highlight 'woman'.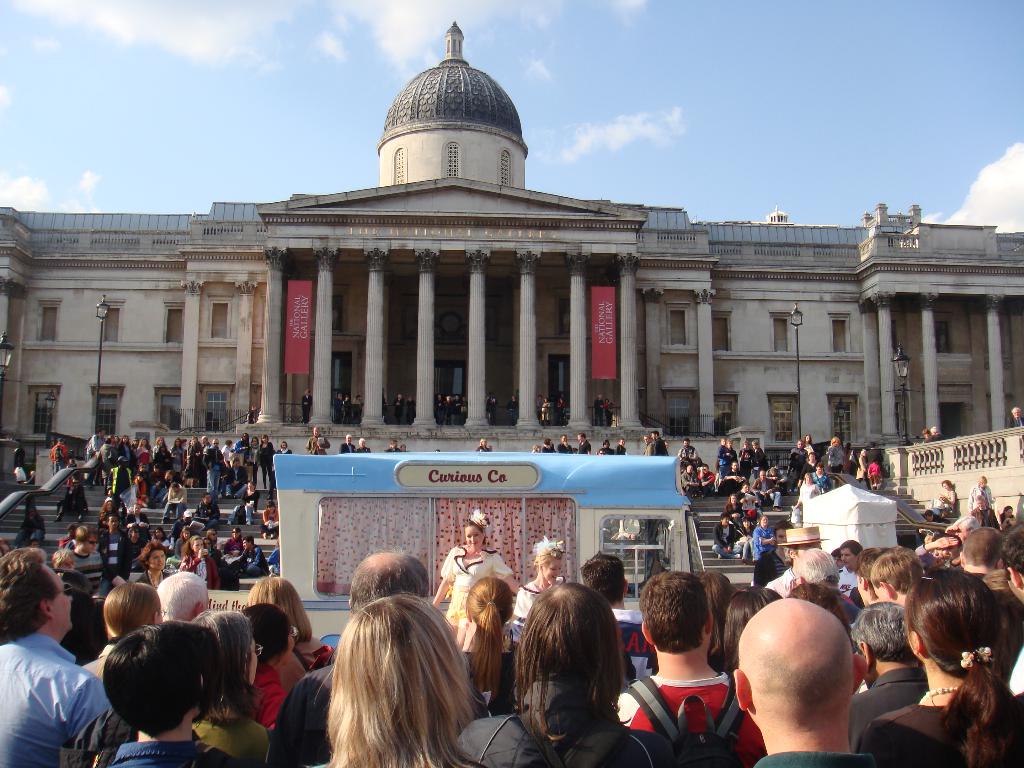
Highlighted region: detection(459, 579, 525, 722).
